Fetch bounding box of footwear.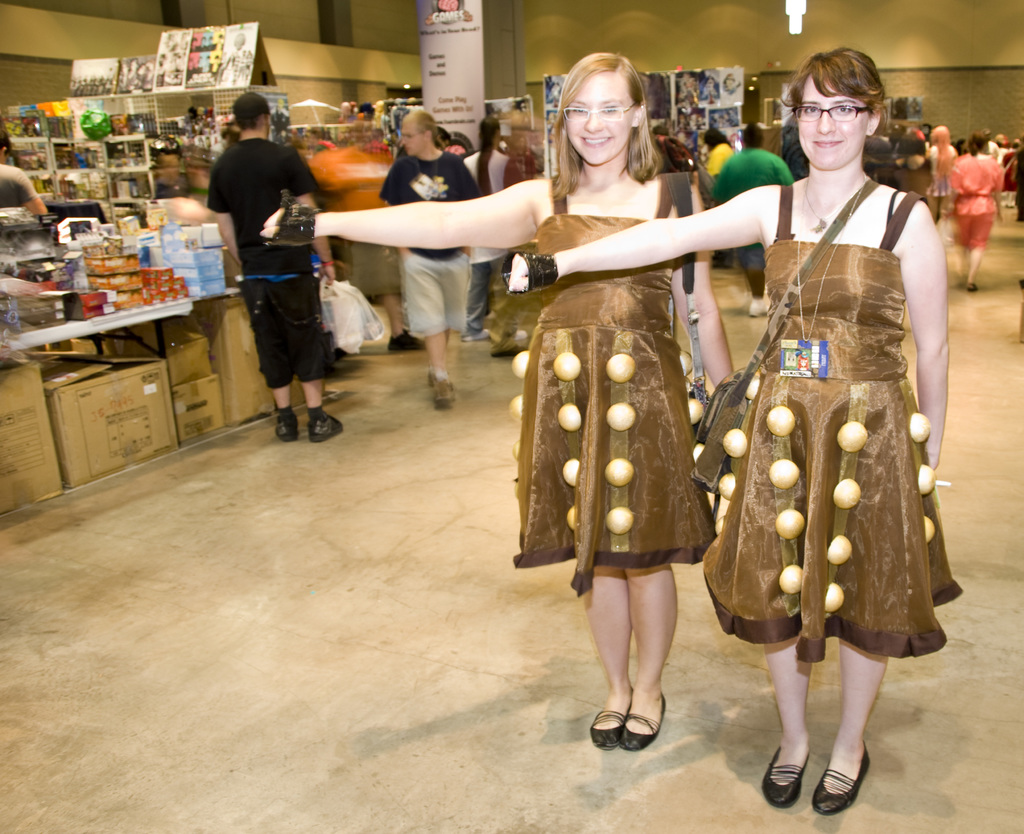
Bbox: 276, 419, 296, 444.
